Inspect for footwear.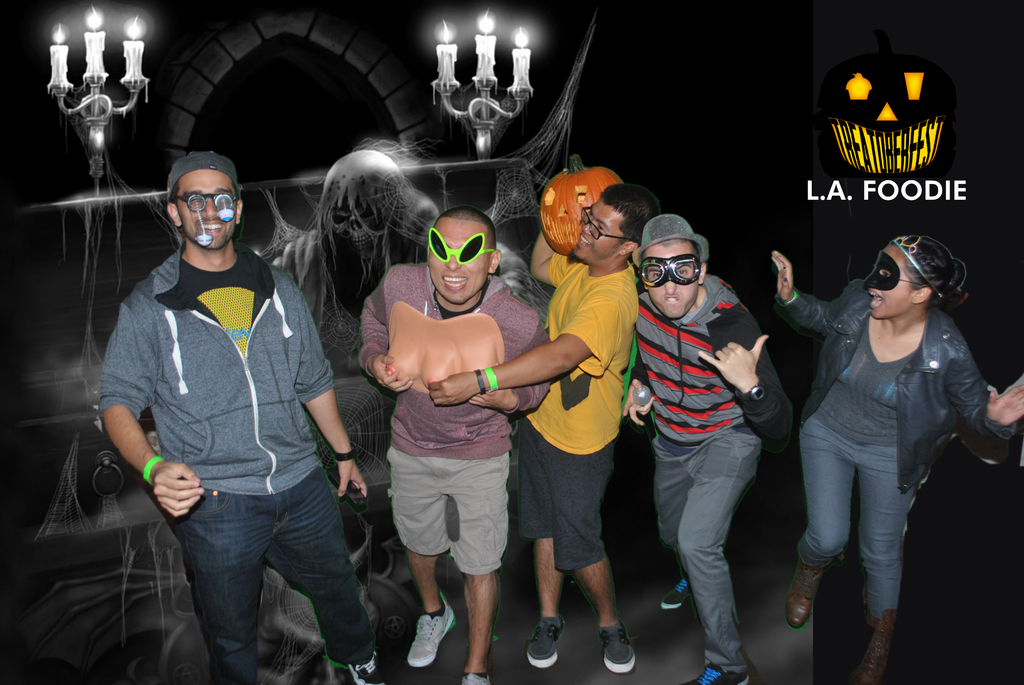
Inspection: <bbox>854, 608, 904, 684</bbox>.
